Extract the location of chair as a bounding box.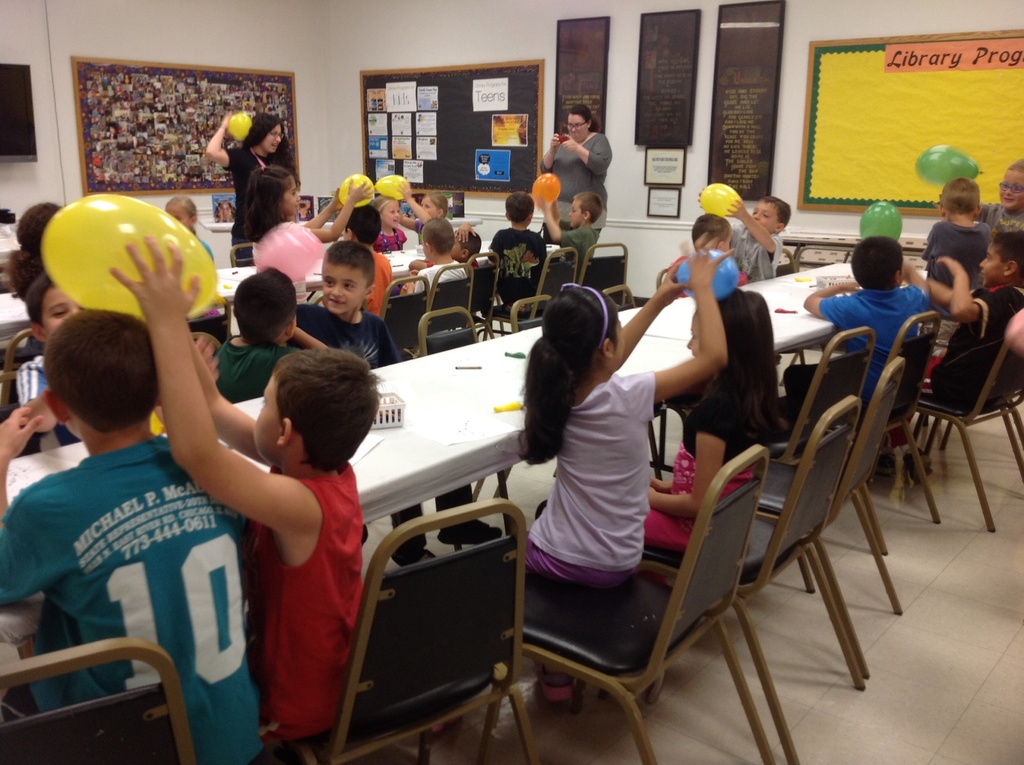
bbox(655, 269, 690, 430).
